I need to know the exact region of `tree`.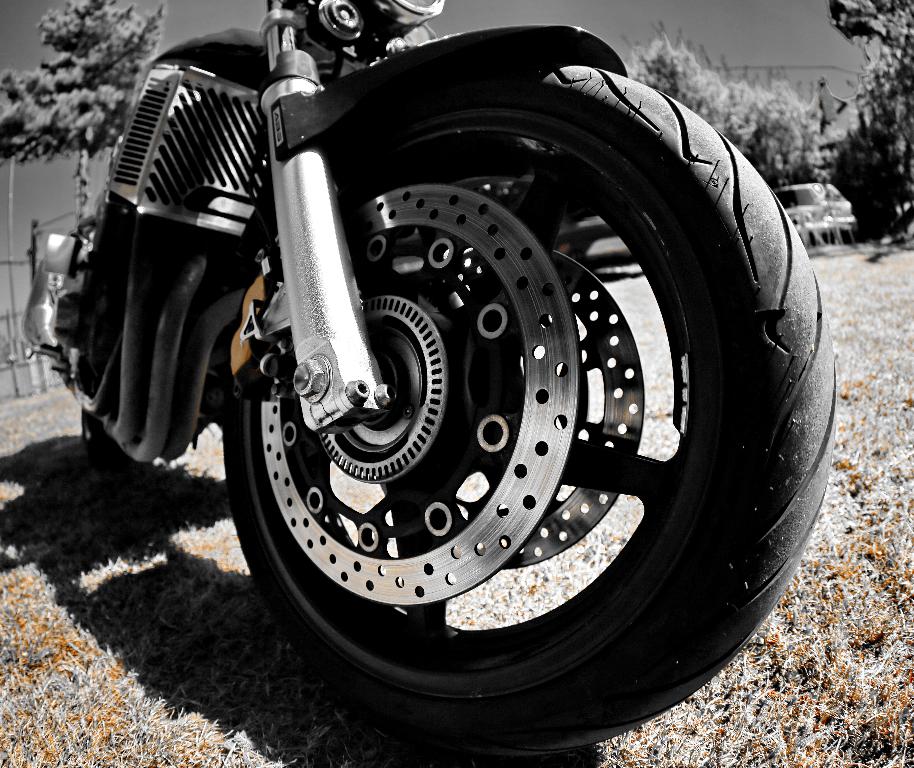
Region: <region>621, 17, 831, 194</region>.
